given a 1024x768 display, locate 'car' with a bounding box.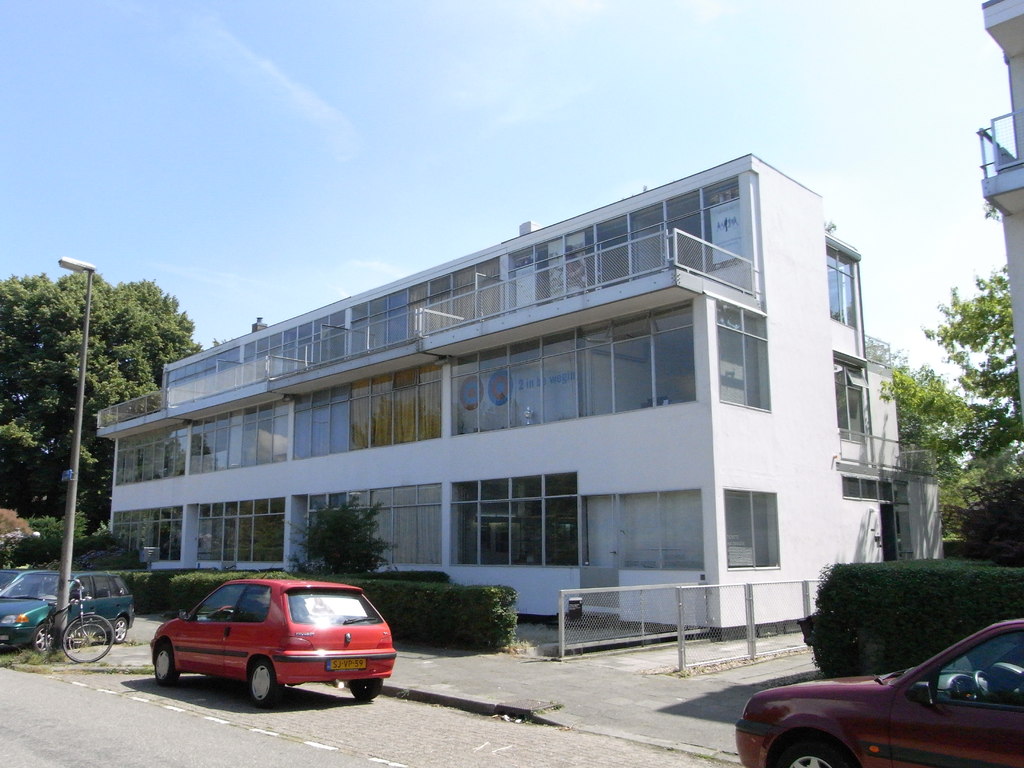
Located: box=[0, 568, 134, 653].
